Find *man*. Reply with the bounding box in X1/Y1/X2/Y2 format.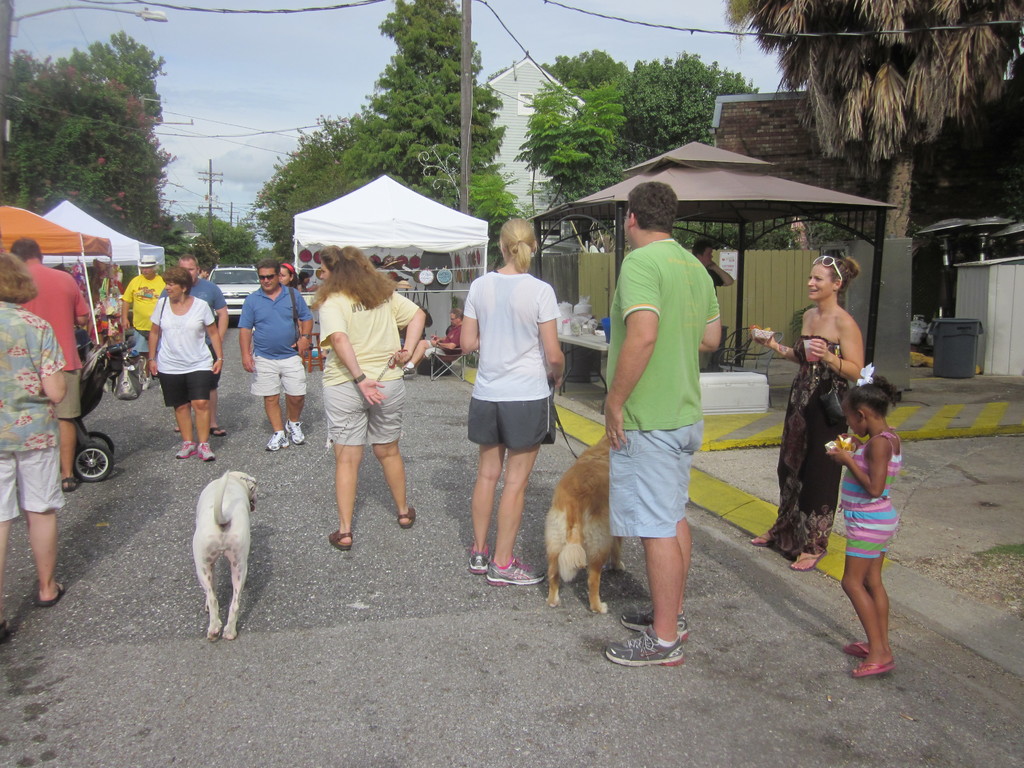
404/304/470/373.
